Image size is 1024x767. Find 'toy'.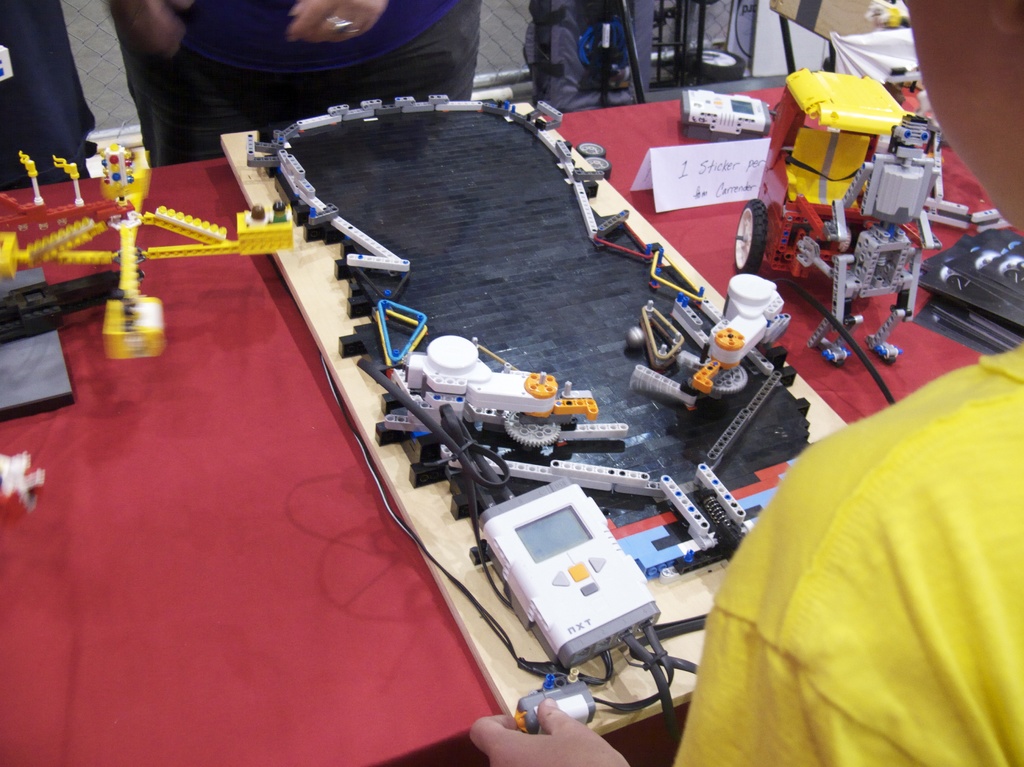
[692,267,783,401].
